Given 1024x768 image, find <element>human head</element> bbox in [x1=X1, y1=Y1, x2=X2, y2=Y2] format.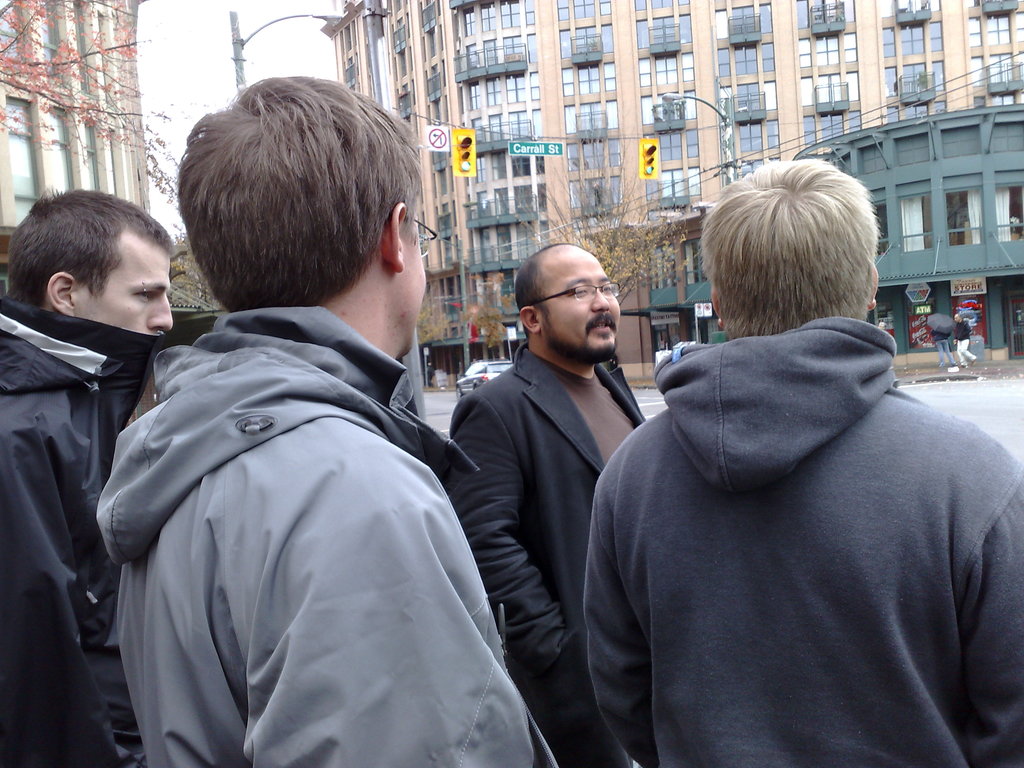
[x1=518, y1=246, x2=624, y2=361].
